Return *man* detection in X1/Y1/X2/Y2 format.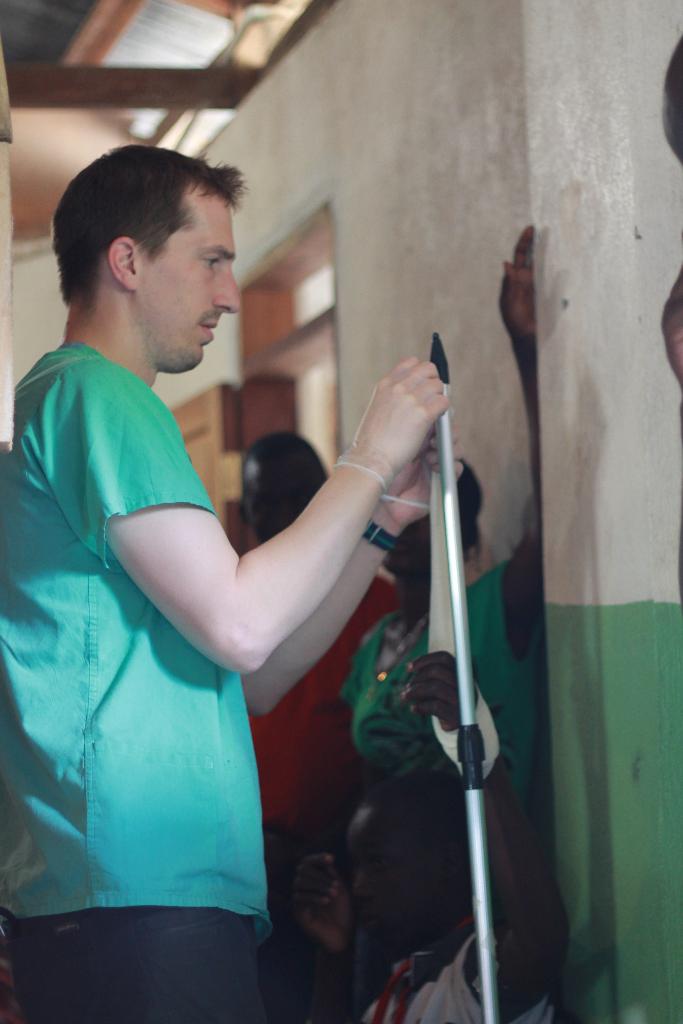
245/426/399/1023.
